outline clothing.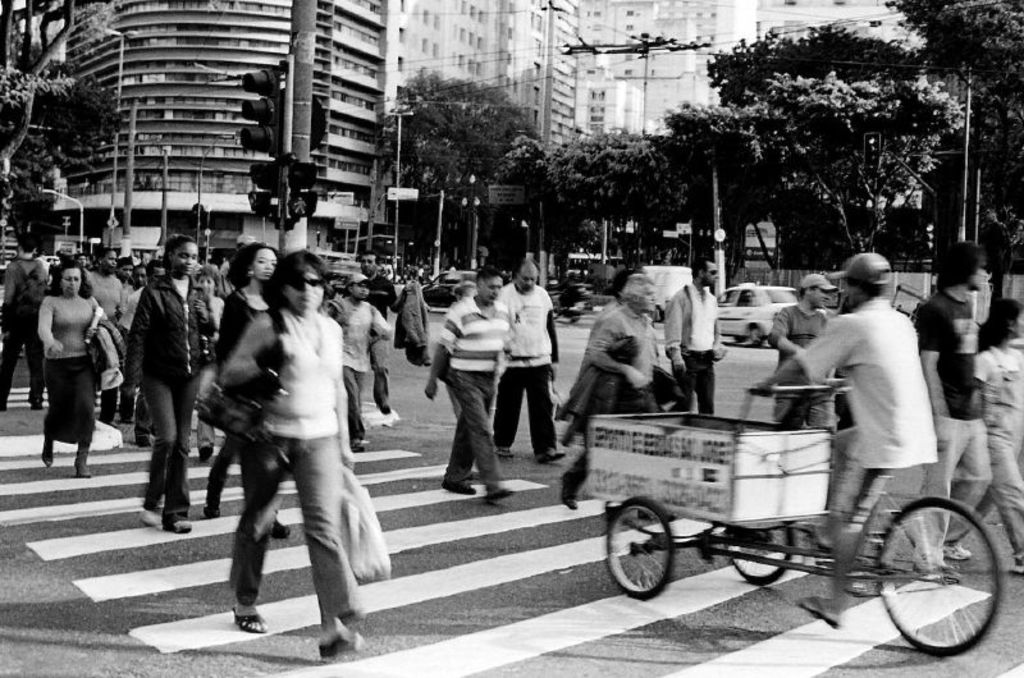
Outline: Rect(568, 301, 664, 500).
